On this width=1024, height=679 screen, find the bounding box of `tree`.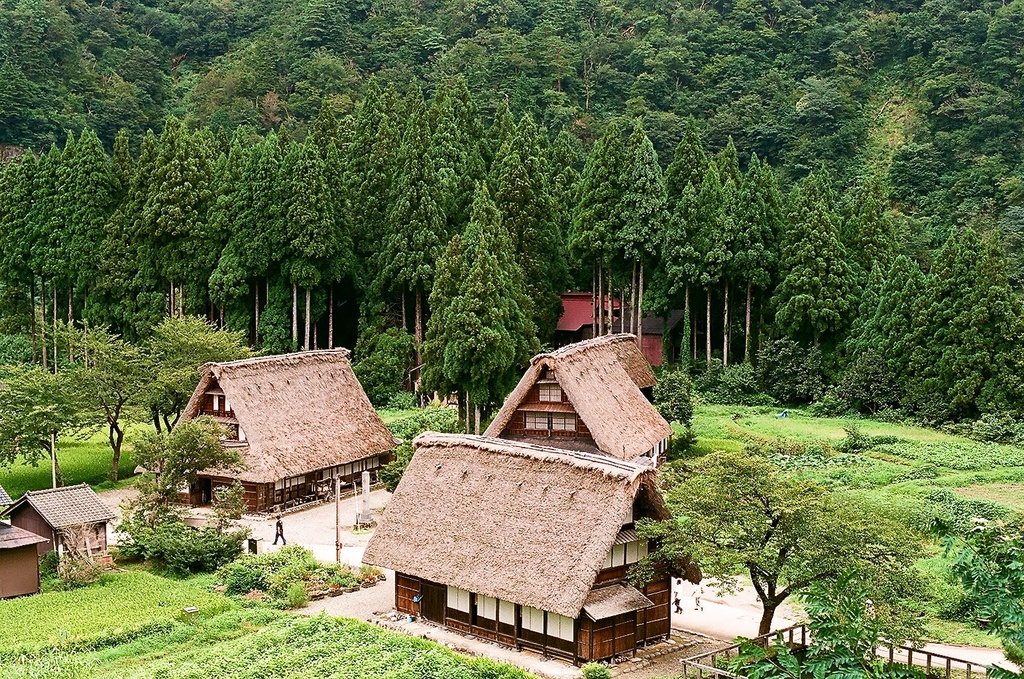
Bounding box: {"x1": 0, "y1": 154, "x2": 17, "y2": 264}.
